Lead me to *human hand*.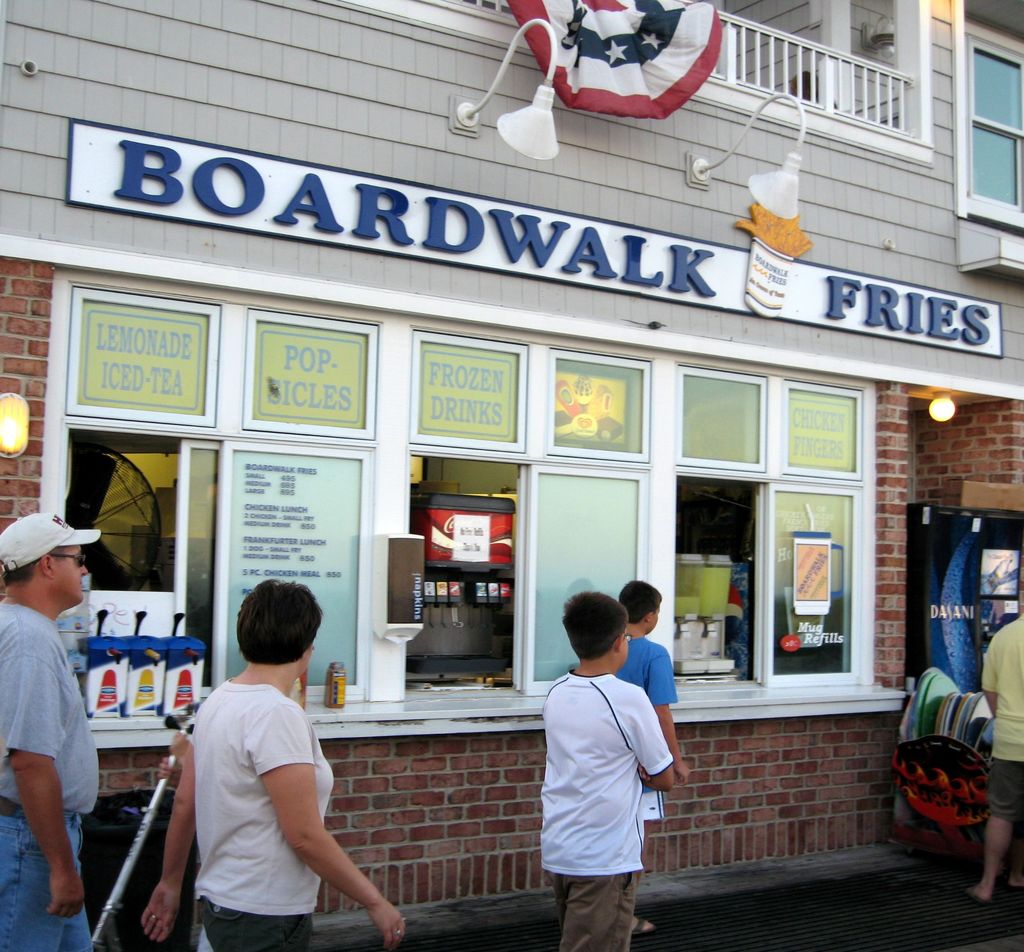
Lead to [left=634, top=763, right=655, bottom=786].
